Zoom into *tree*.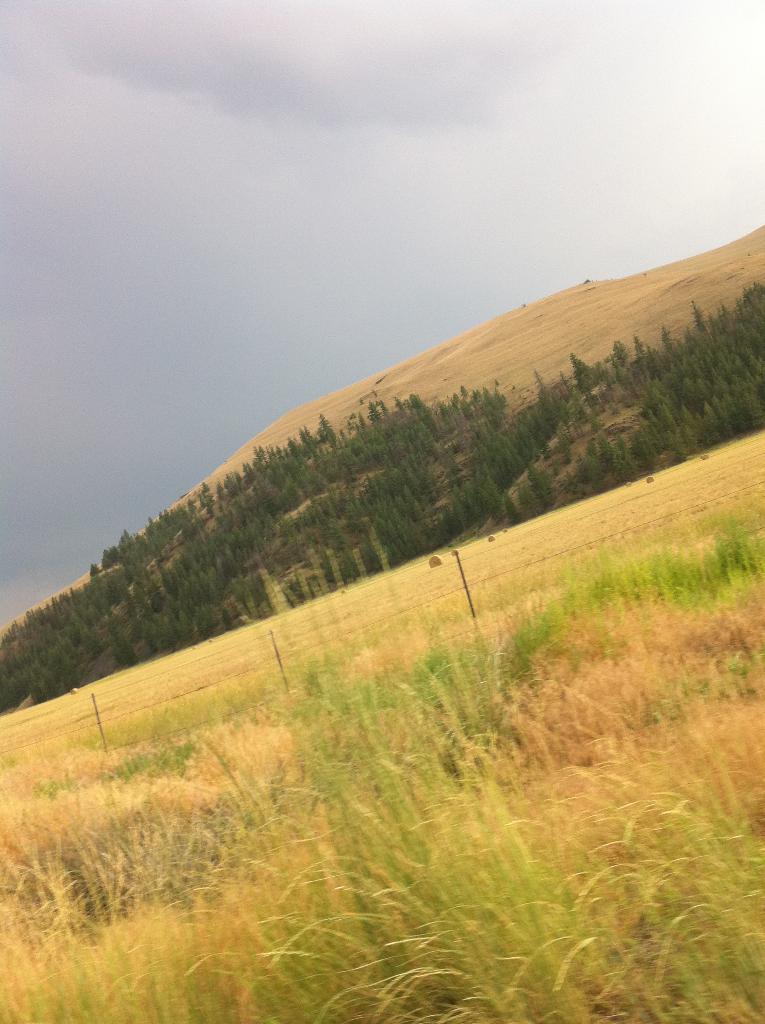
Zoom target: bbox(199, 481, 225, 521).
